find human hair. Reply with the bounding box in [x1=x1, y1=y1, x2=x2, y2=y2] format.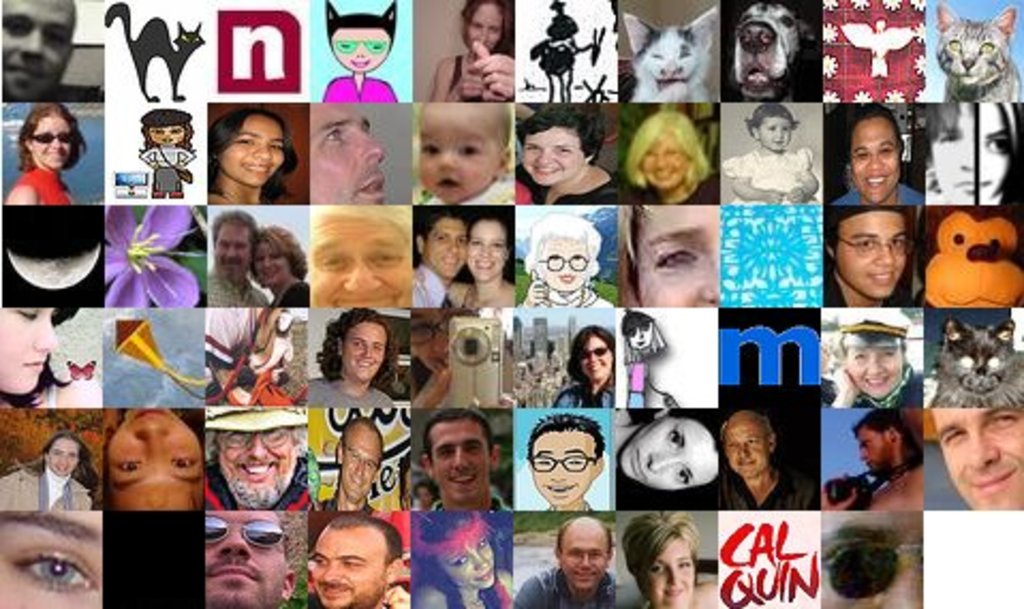
[x1=410, y1=355, x2=432, y2=393].
